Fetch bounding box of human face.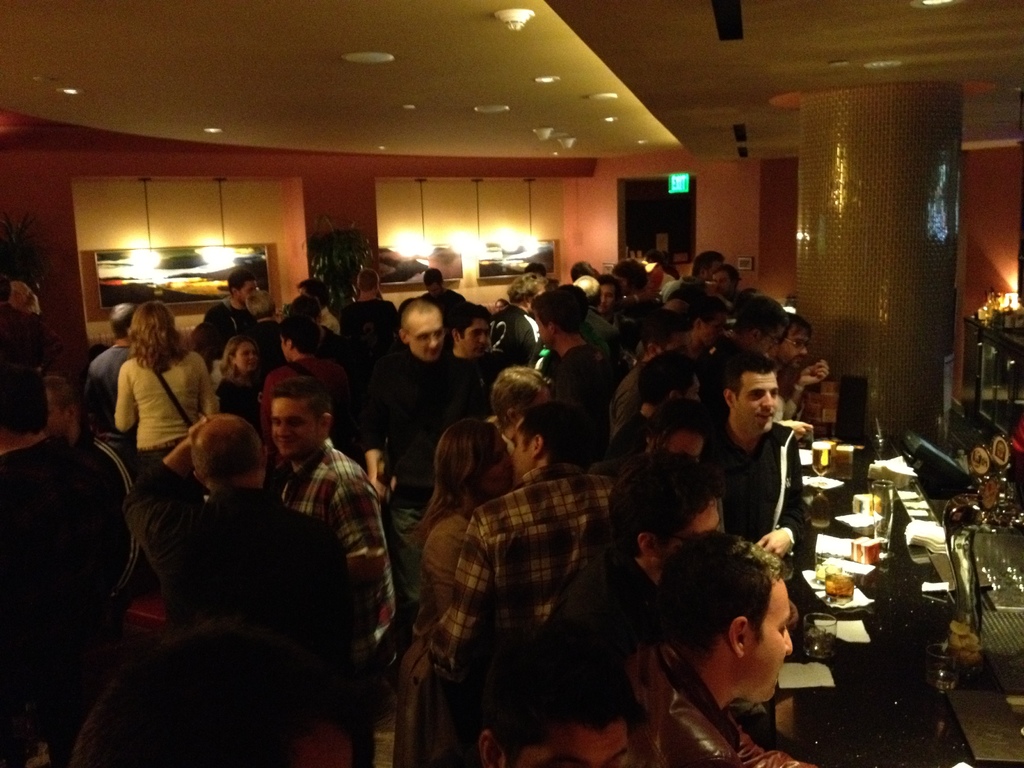
Bbox: {"left": 483, "top": 436, "right": 515, "bottom": 492}.
